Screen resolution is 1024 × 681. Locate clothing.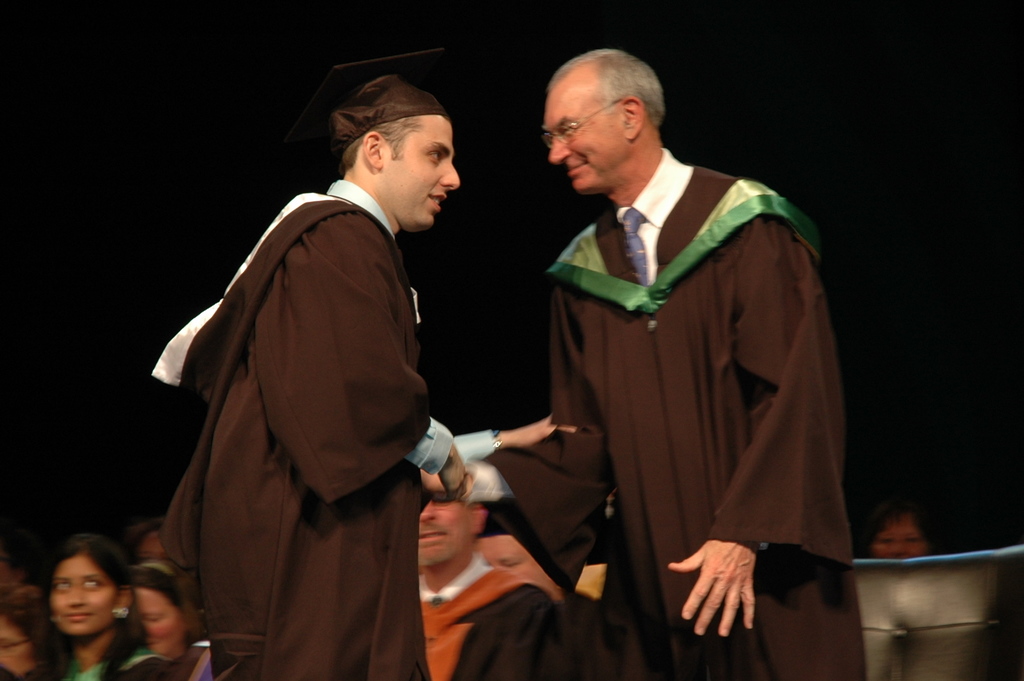
423, 559, 556, 680.
